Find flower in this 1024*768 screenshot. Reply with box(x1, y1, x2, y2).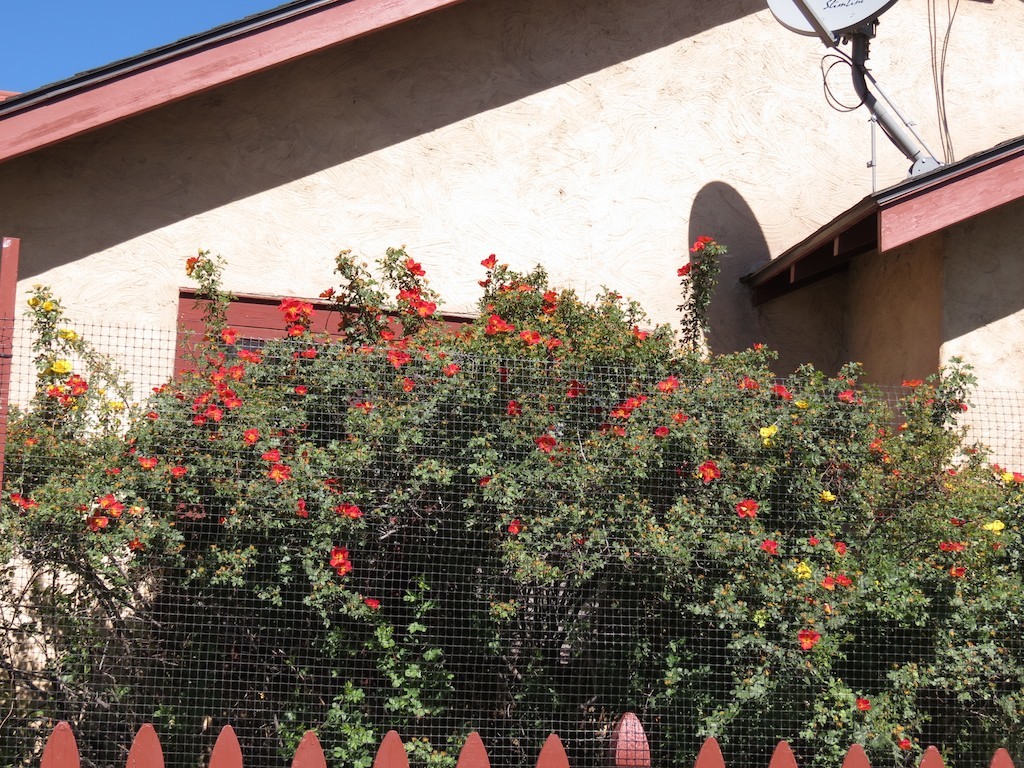
box(245, 427, 256, 443).
